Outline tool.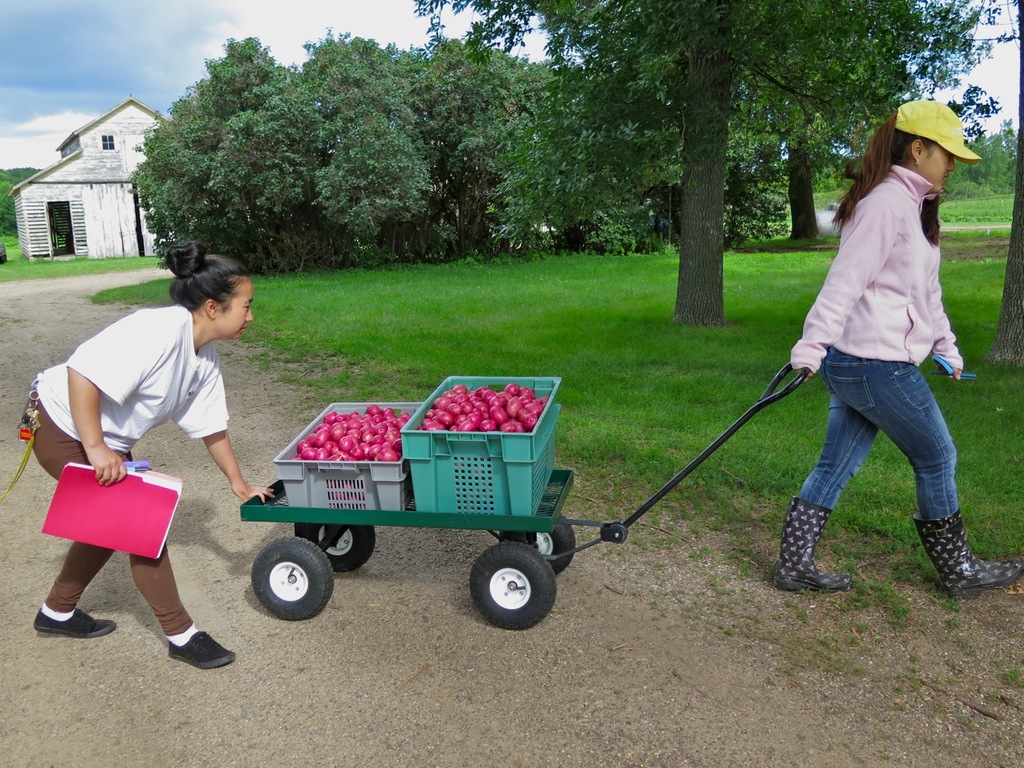
Outline: x1=234 y1=474 x2=622 y2=626.
